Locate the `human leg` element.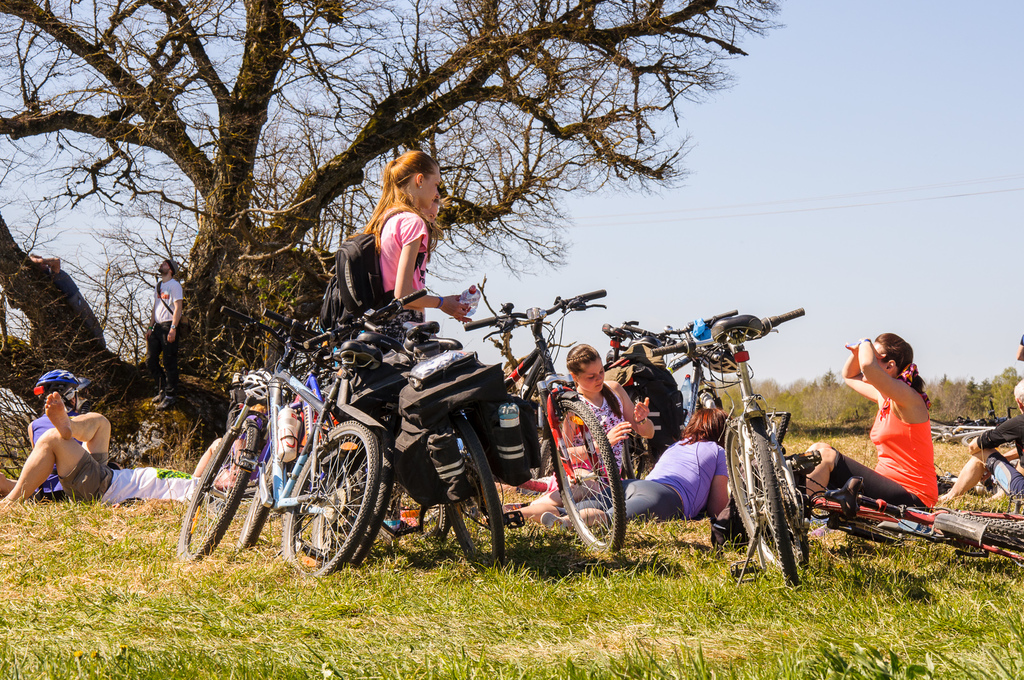
Element bbox: 941 444 1023 499.
